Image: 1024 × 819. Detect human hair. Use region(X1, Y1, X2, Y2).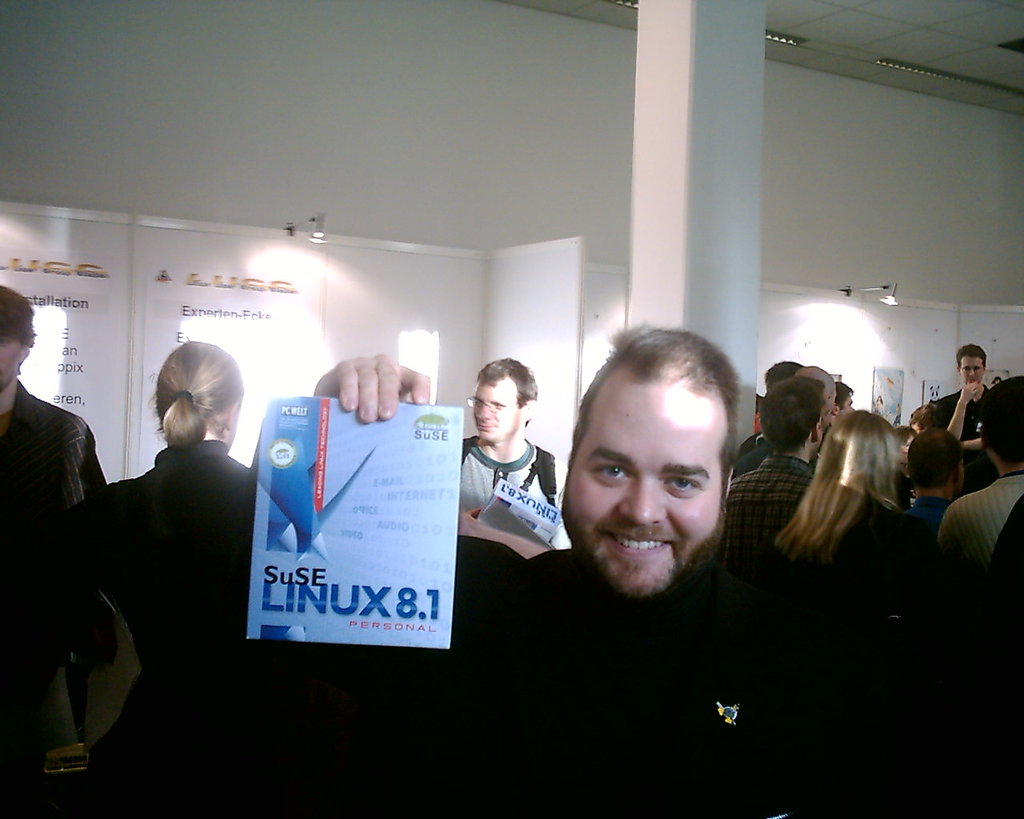
region(762, 360, 804, 391).
